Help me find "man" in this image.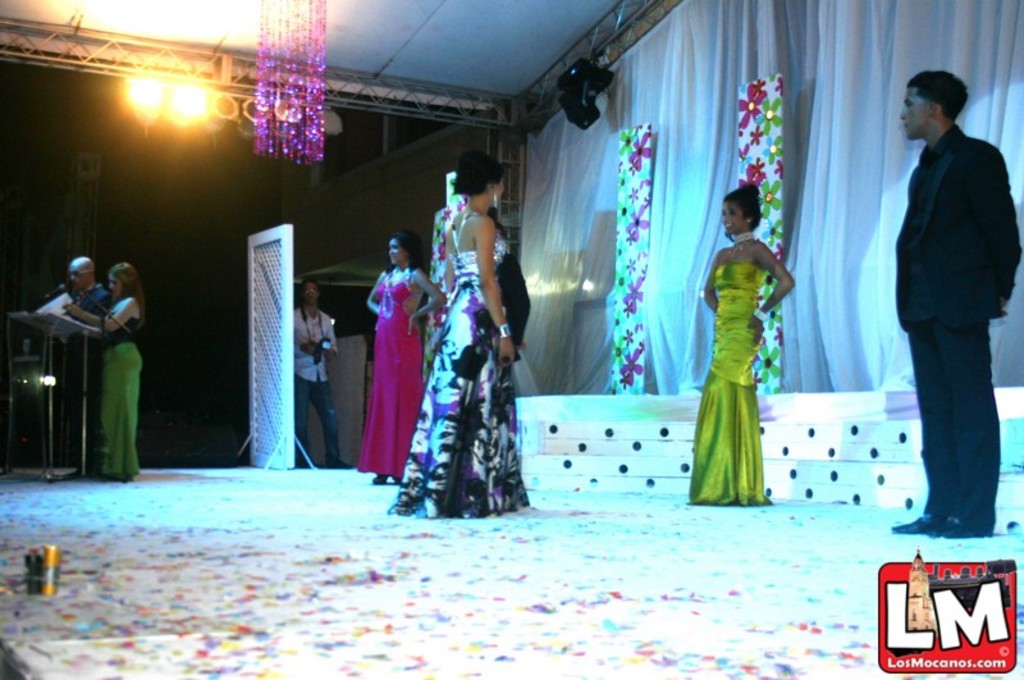
Found it: 291 279 343 467.
